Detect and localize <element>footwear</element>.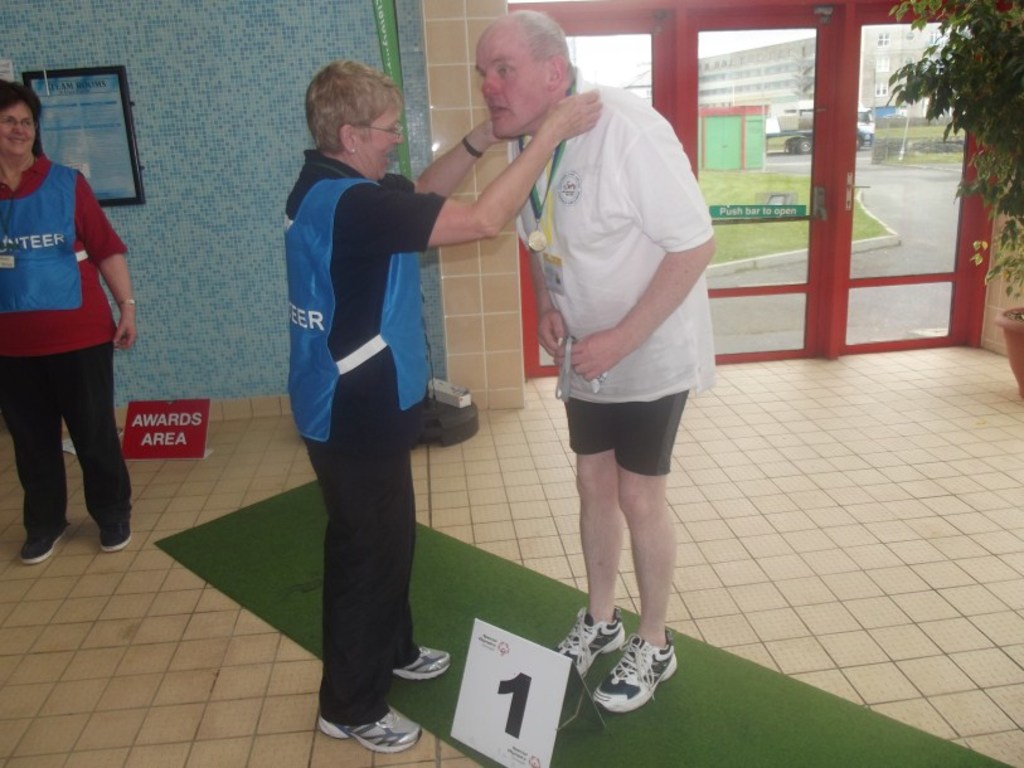
Localized at (left=315, top=705, right=422, bottom=754).
